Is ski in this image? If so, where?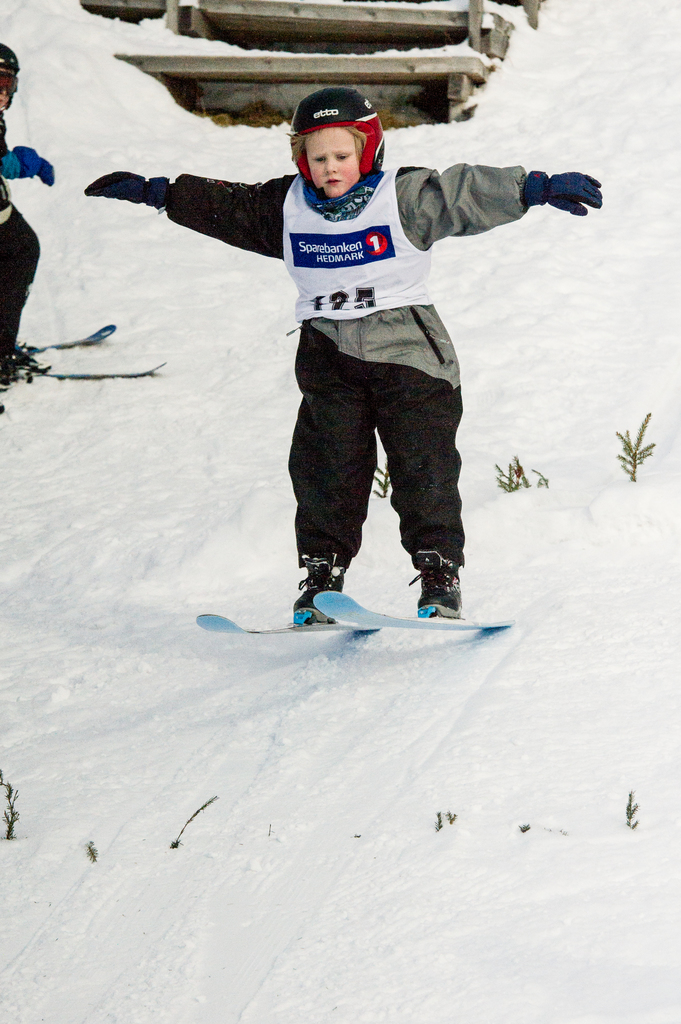
Yes, at 0:304:175:384.
